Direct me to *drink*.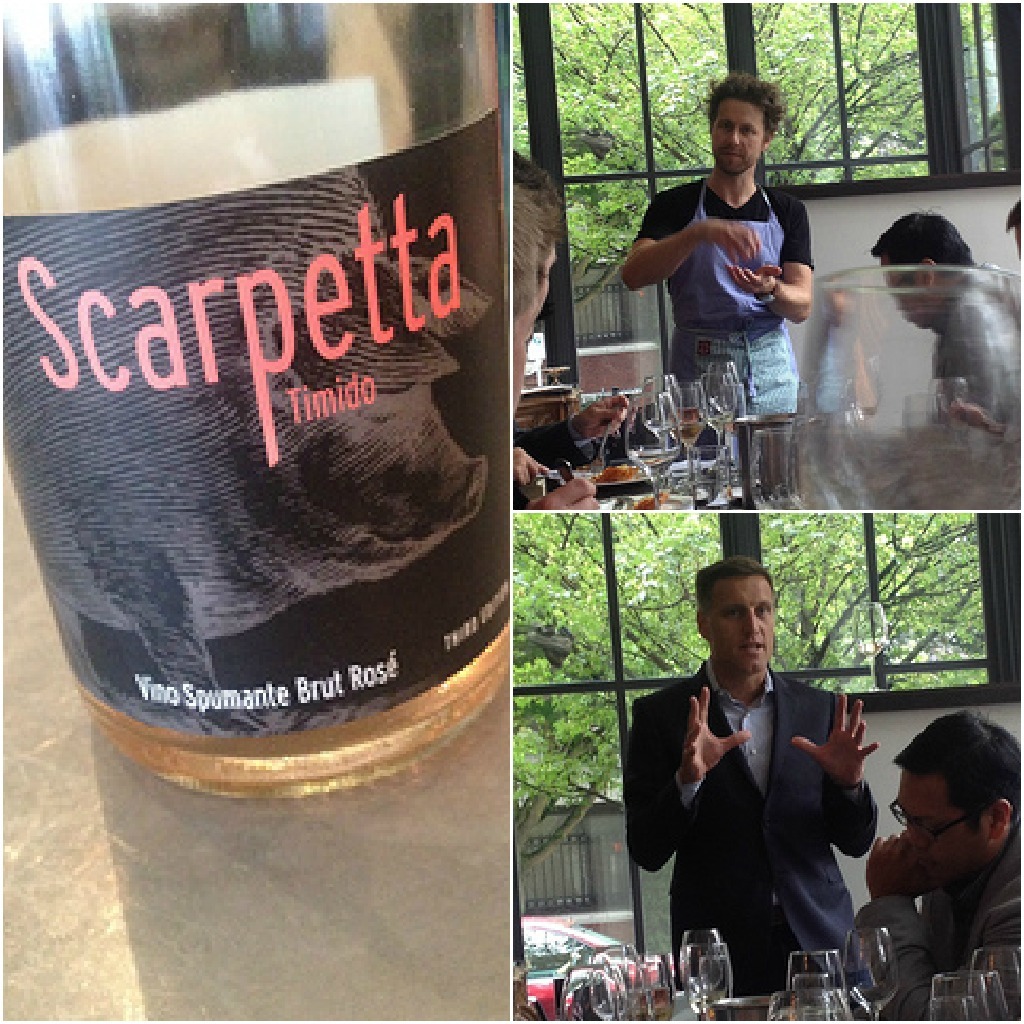
Direction: [672,426,707,444].
